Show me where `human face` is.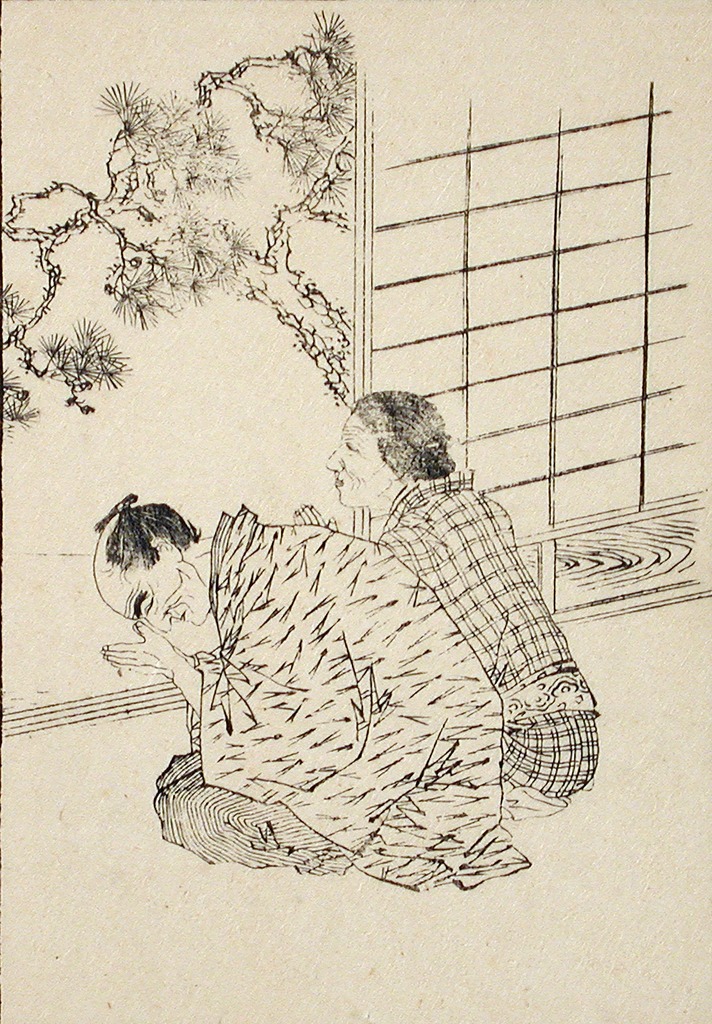
`human face` is at 307, 409, 395, 505.
